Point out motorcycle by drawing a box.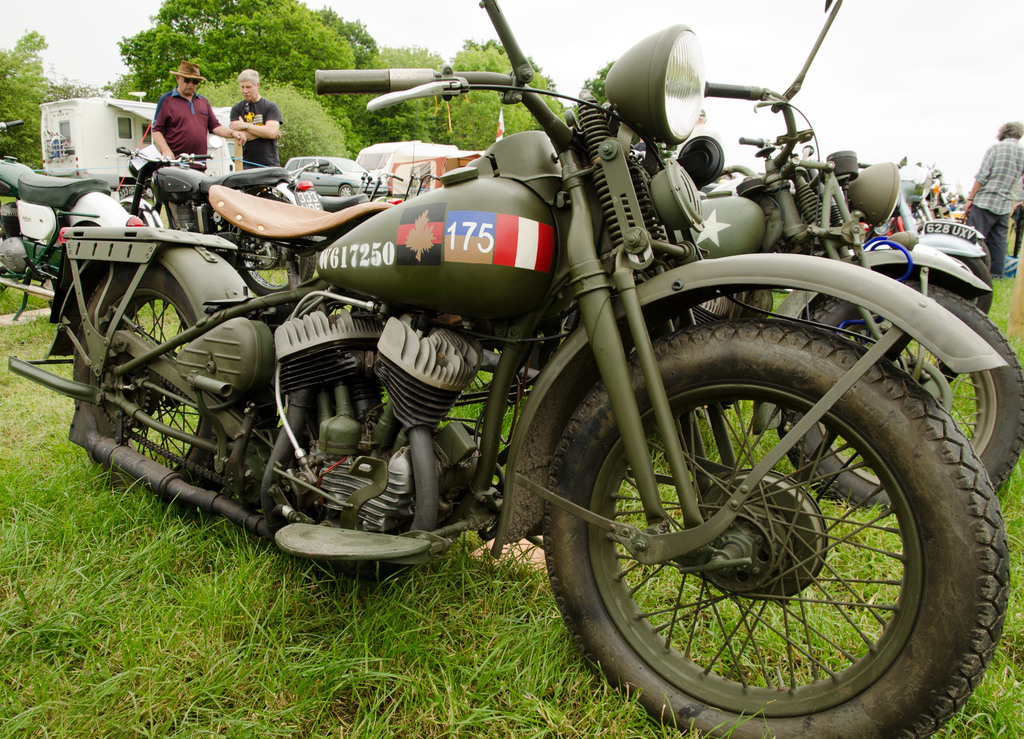
{"x1": 111, "y1": 145, "x2": 329, "y2": 299}.
